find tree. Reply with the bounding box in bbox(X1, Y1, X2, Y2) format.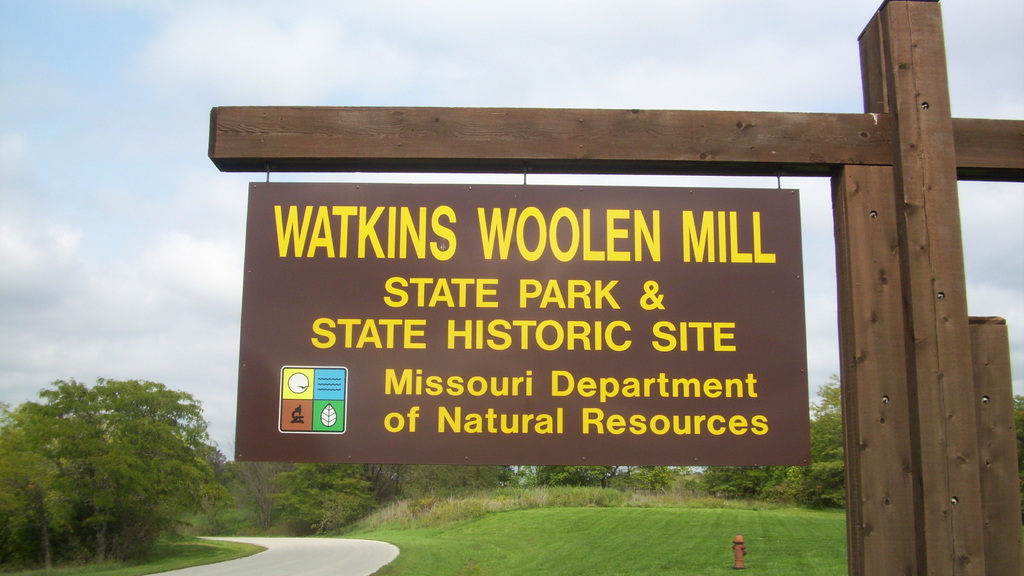
bbox(524, 454, 679, 498).
